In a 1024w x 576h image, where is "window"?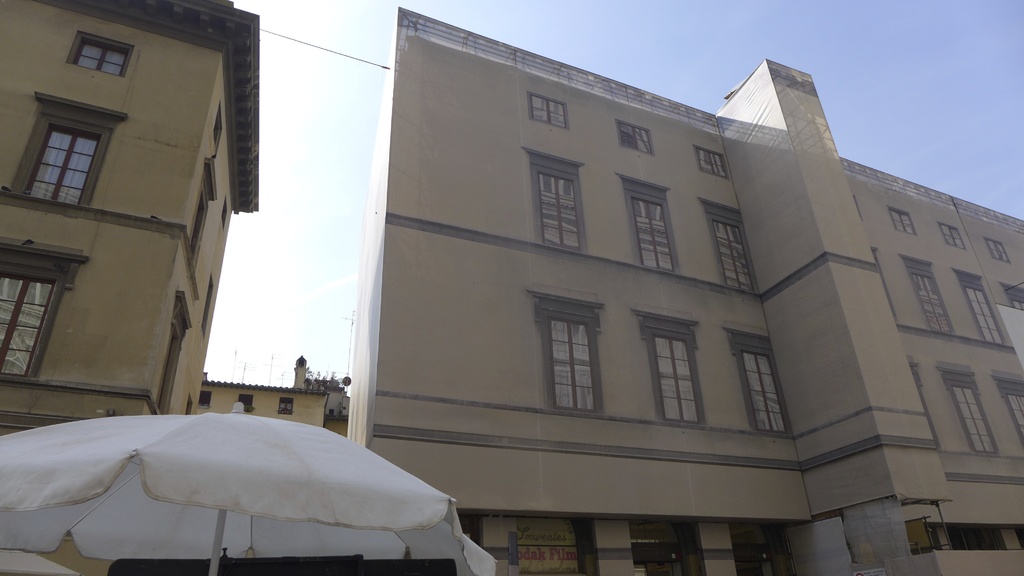
(991,373,1023,453).
